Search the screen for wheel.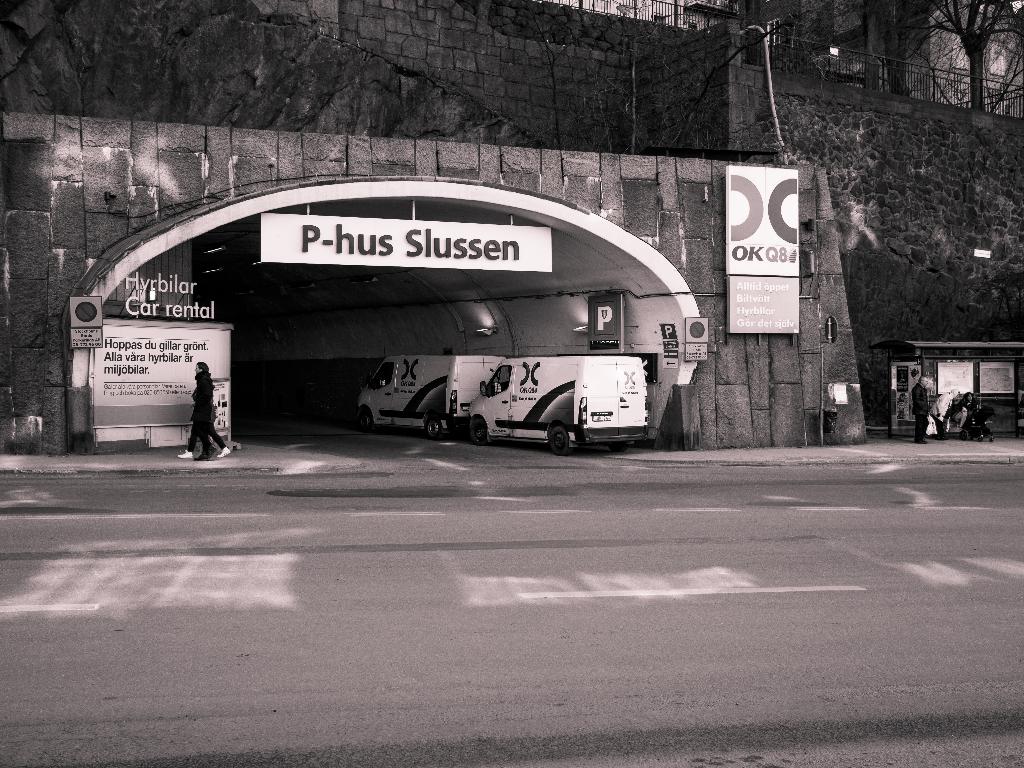
Found at region(426, 419, 442, 438).
